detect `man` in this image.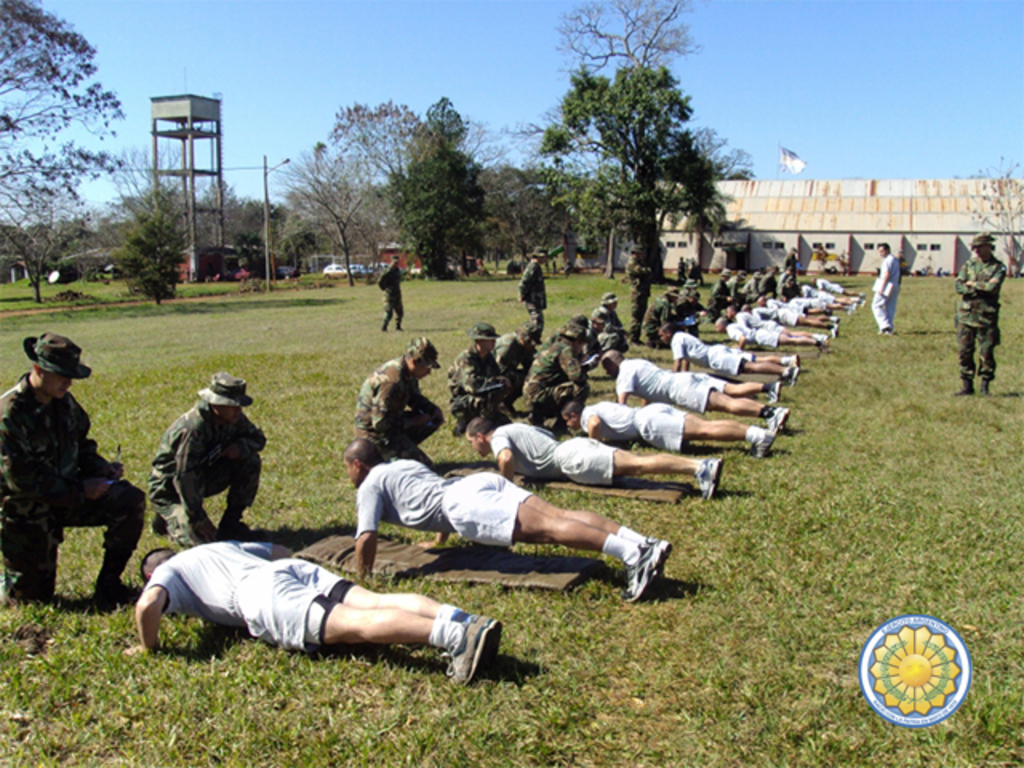
Detection: (left=787, top=288, right=858, bottom=310).
